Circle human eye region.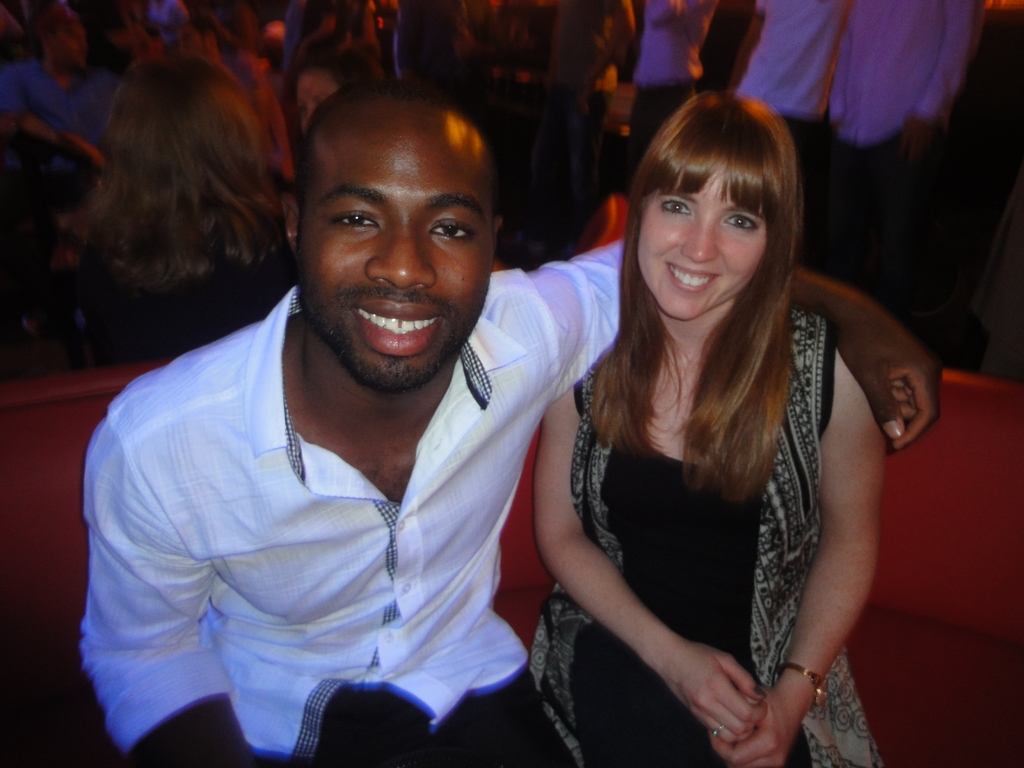
Region: [426, 208, 473, 243].
